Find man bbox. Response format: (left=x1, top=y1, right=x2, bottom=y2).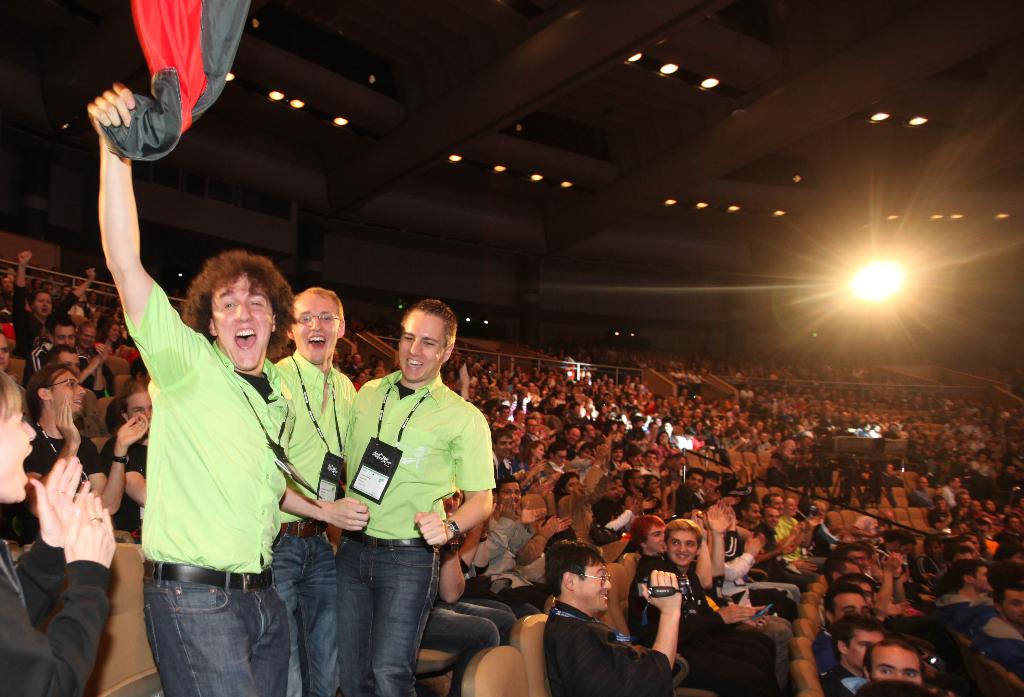
(left=264, top=273, right=358, bottom=696).
